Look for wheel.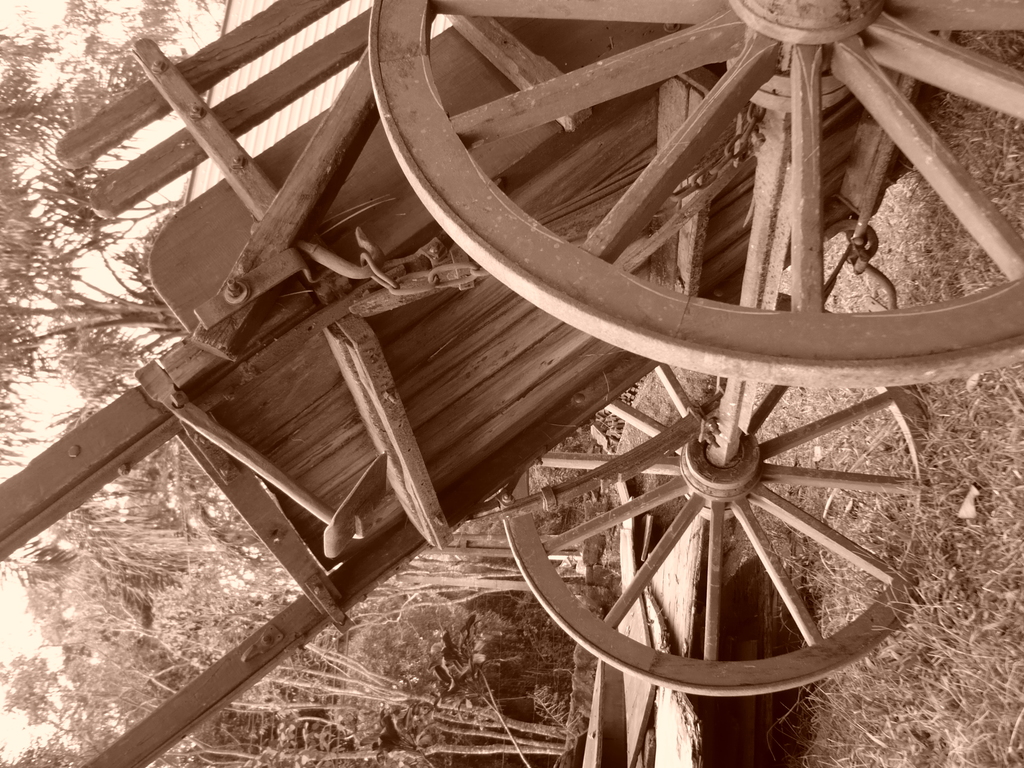
Found: {"x1": 495, "y1": 388, "x2": 938, "y2": 696}.
